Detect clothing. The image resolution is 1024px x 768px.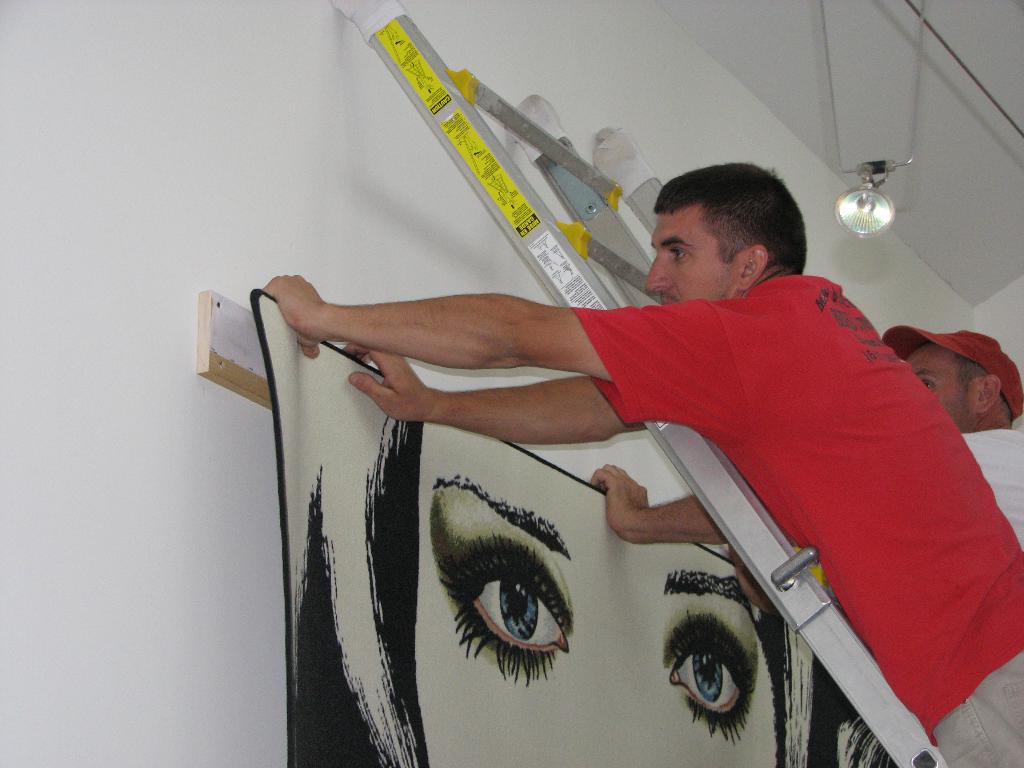
l=959, t=428, r=1023, b=547.
